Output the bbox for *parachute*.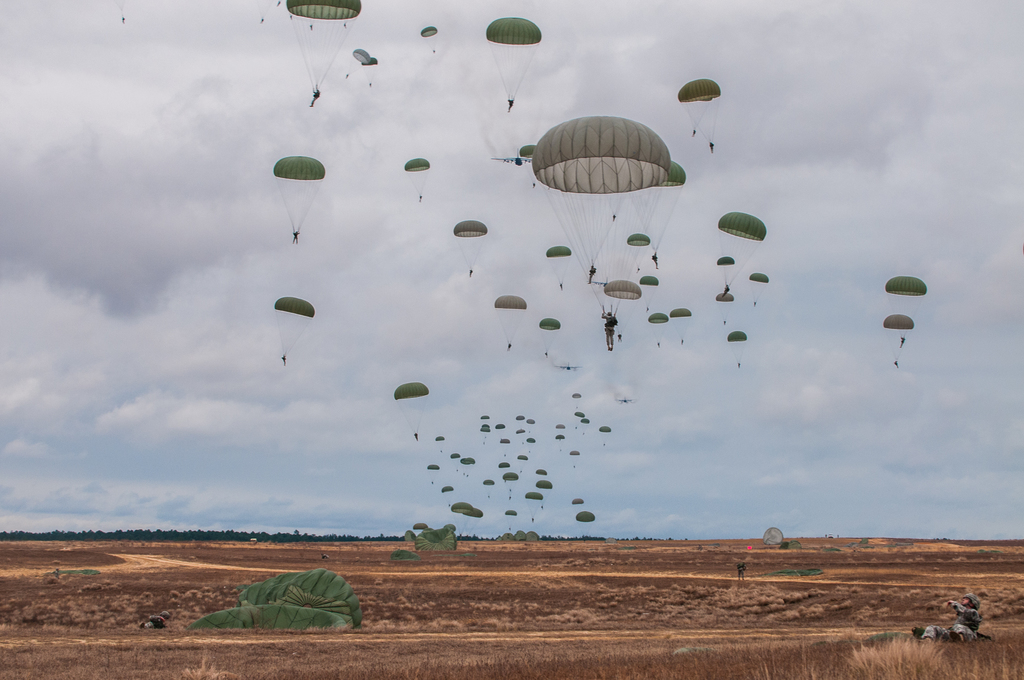
x1=504, y1=510, x2=516, y2=527.
